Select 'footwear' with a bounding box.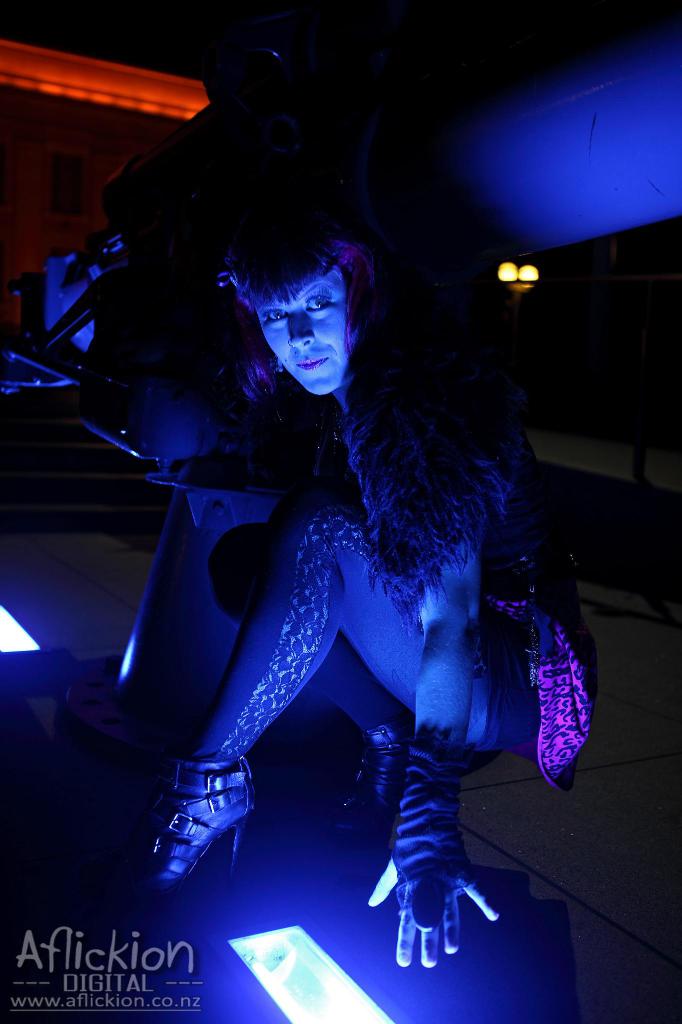
x1=323 y1=727 x2=418 y2=837.
